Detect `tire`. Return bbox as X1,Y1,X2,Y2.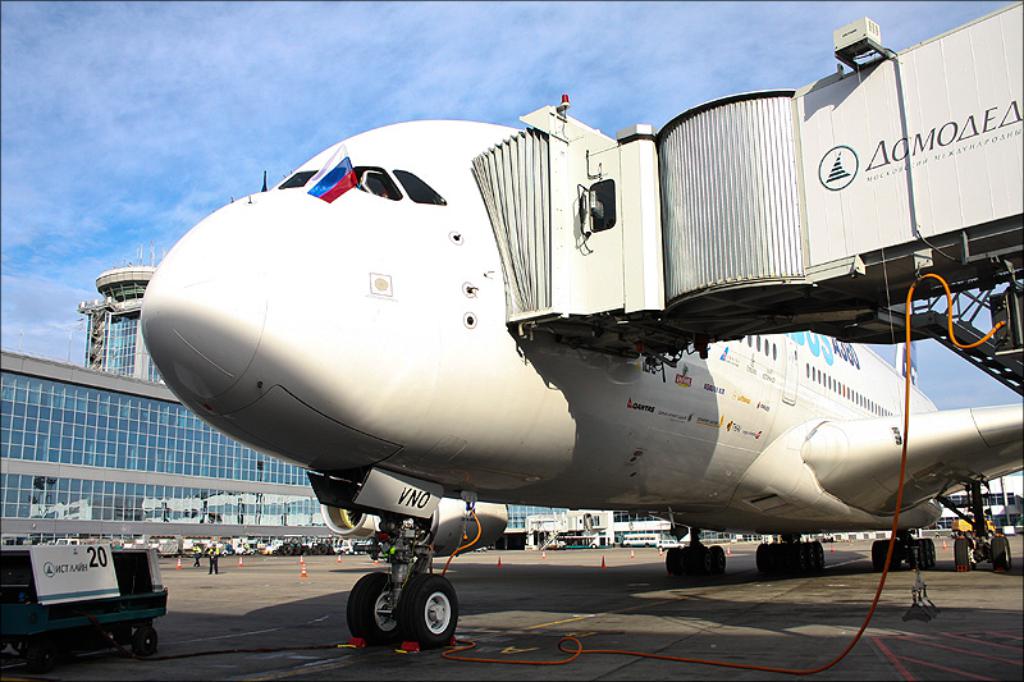
809,541,823,575.
